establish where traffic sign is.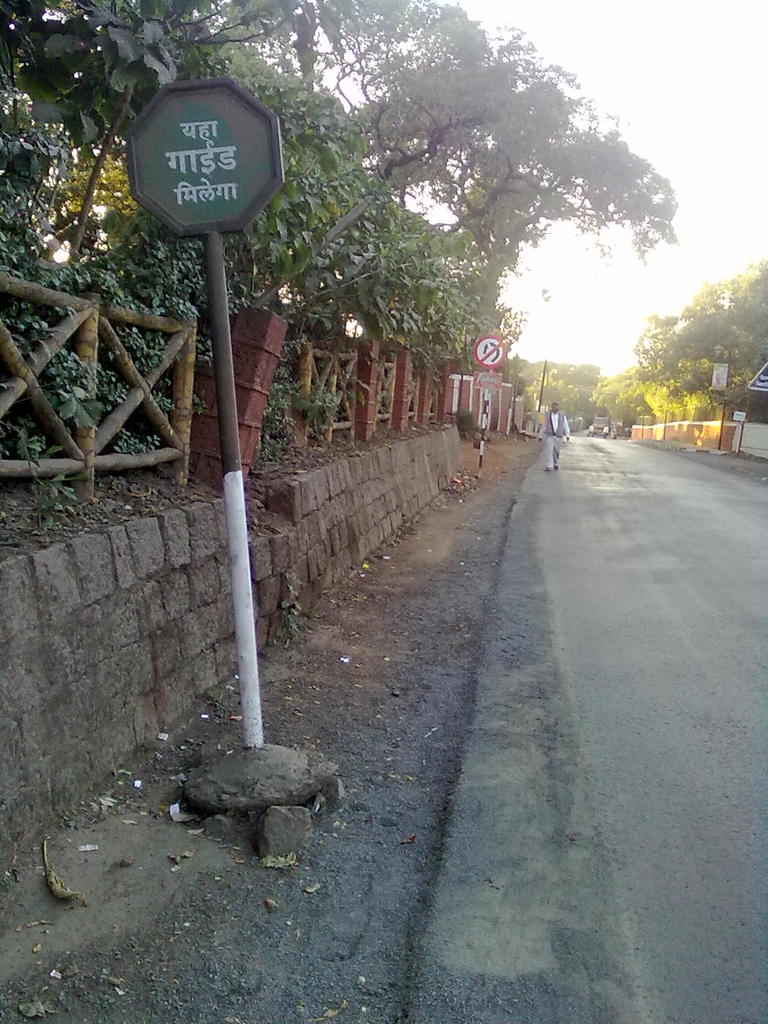
Established at 470, 333, 508, 364.
